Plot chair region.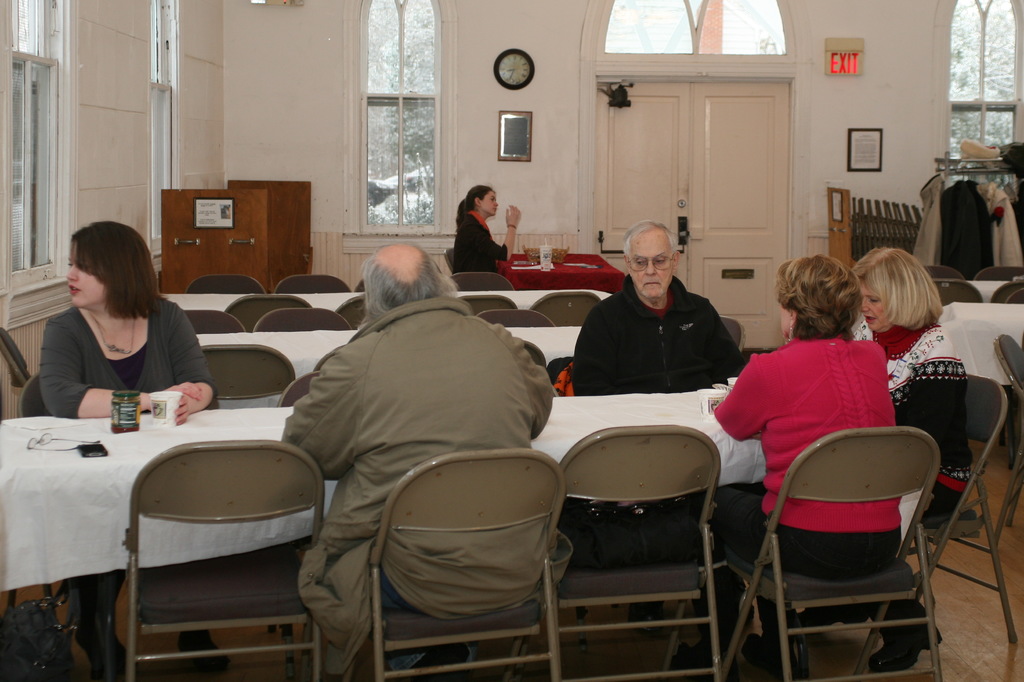
Plotted at {"x1": 181, "y1": 305, "x2": 246, "y2": 334}.
